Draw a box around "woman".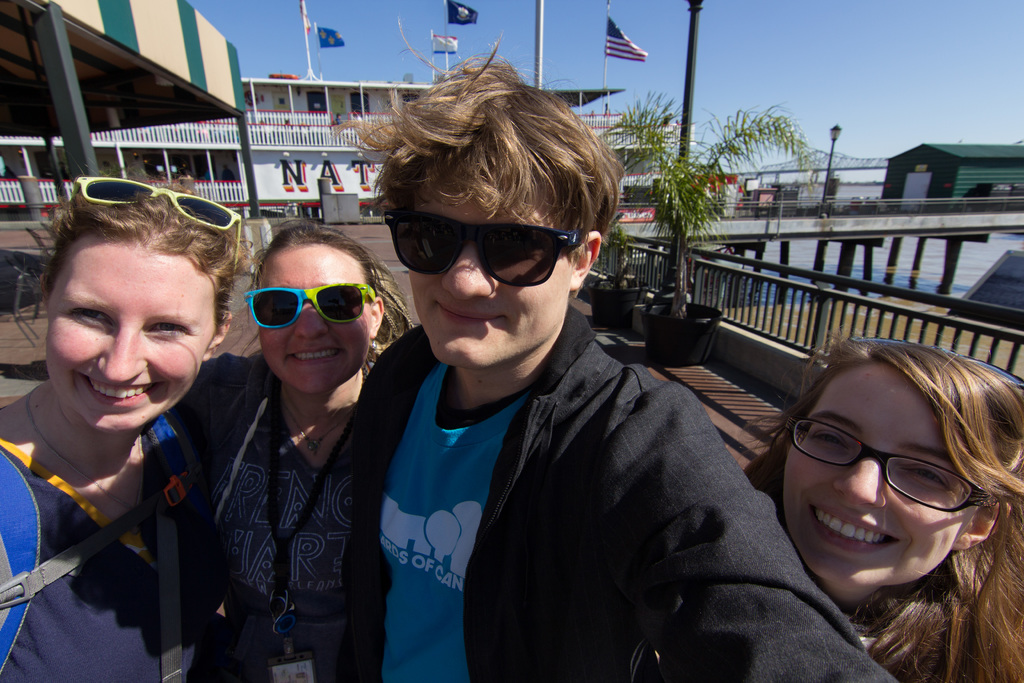
152,220,414,682.
